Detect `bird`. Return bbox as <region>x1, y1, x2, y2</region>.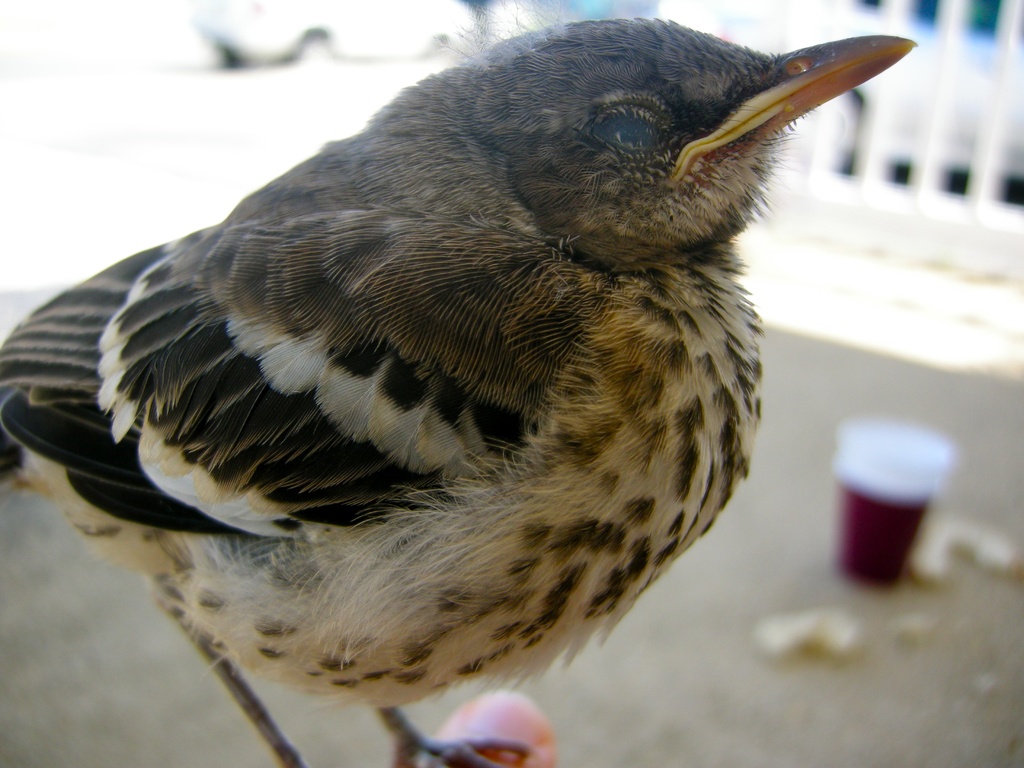
<region>0, 2, 922, 767</region>.
